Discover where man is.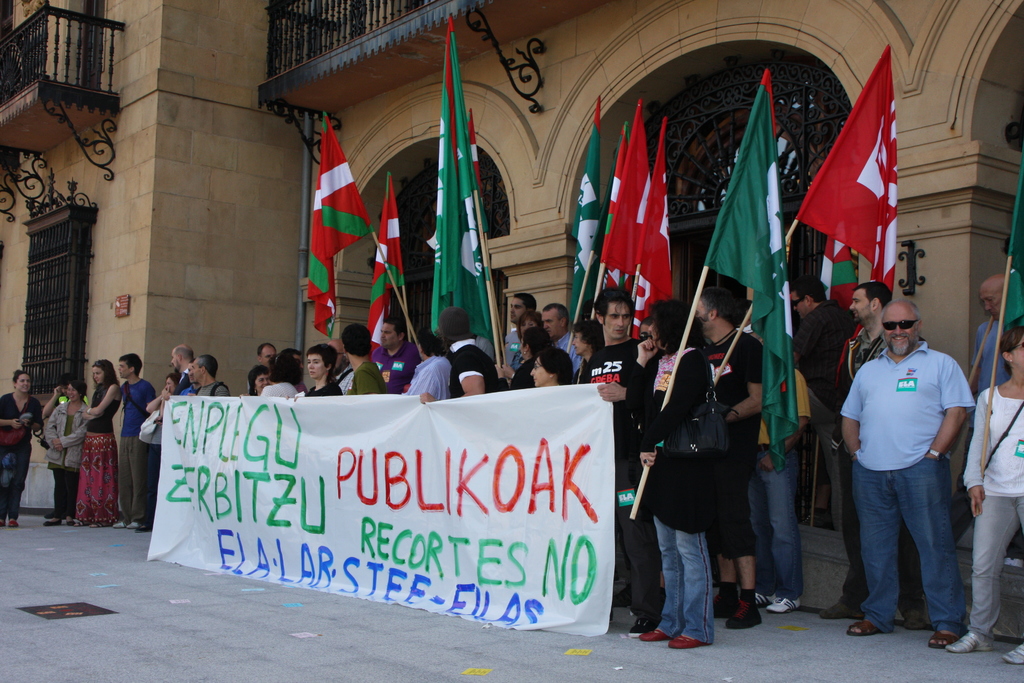
Discovered at Rect(108, 353, 159, 531).
